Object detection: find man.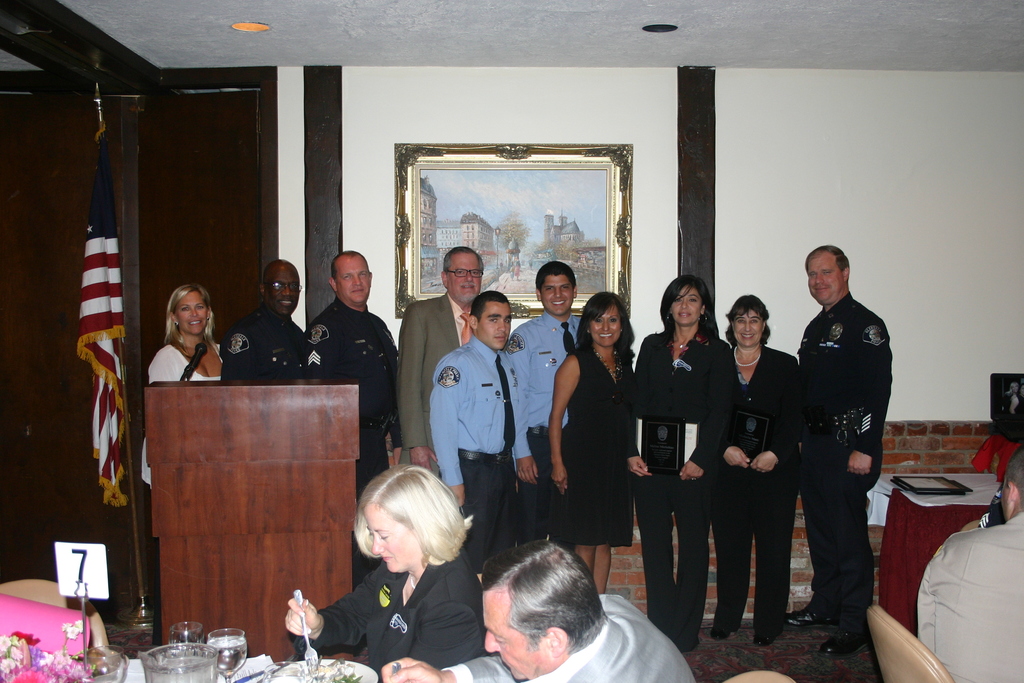
rect(504, 258, 587, 557).
